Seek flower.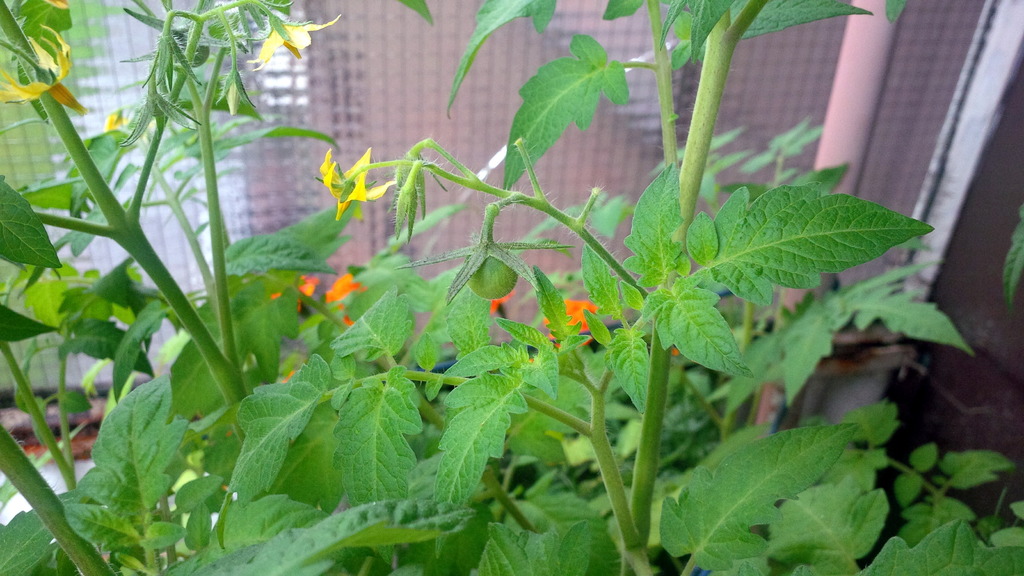
region(543, 294, 602, 358).
